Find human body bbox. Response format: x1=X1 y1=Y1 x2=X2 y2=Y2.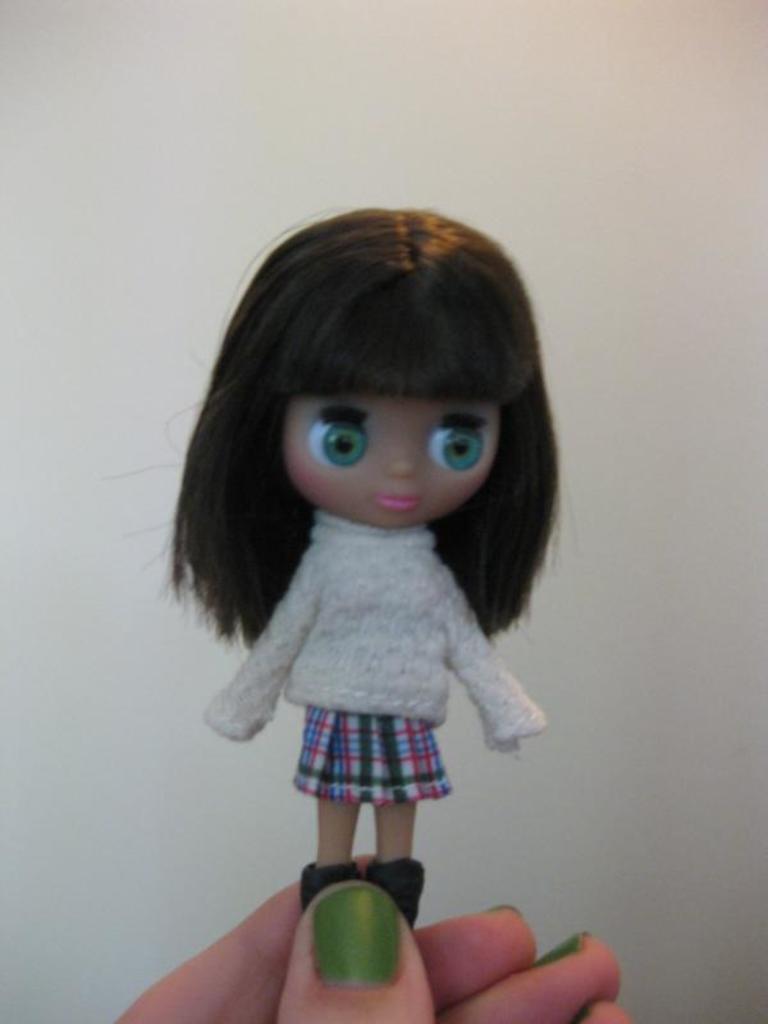
x1=136 y1=228 x2=595 y2=1019.
